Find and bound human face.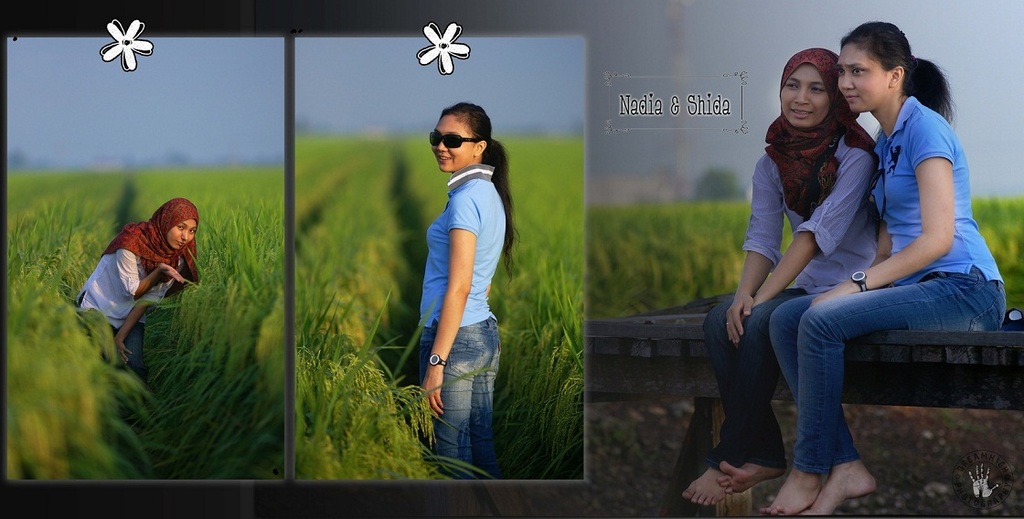
Bound: x1=166, y1=215, x2=197, y2=249.
